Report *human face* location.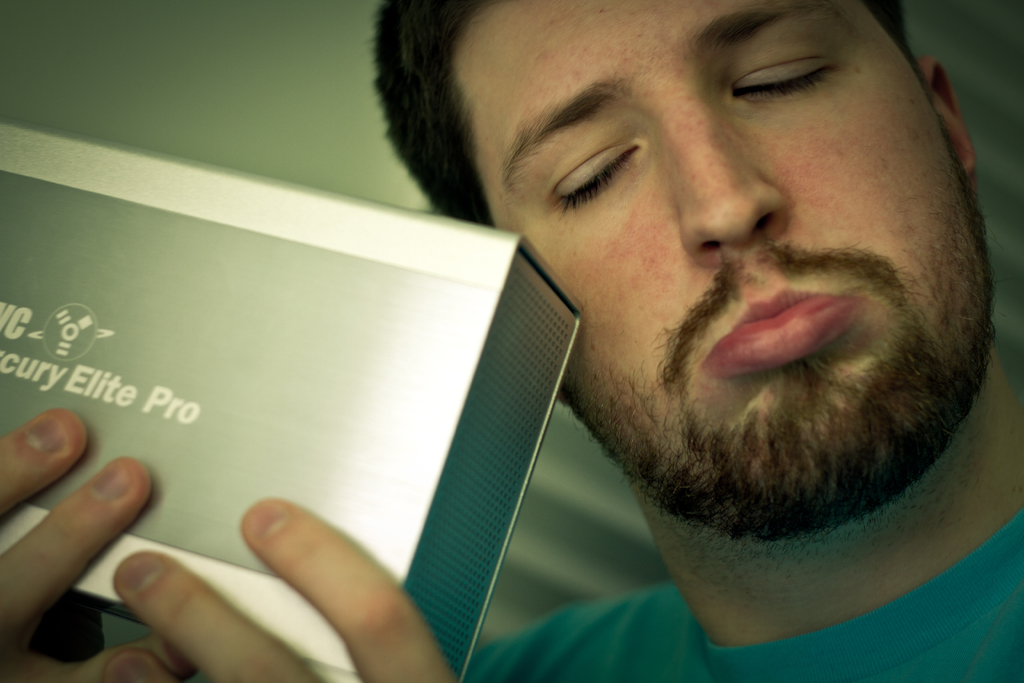
Report: bbox=[456, 0, 1003, 510].
